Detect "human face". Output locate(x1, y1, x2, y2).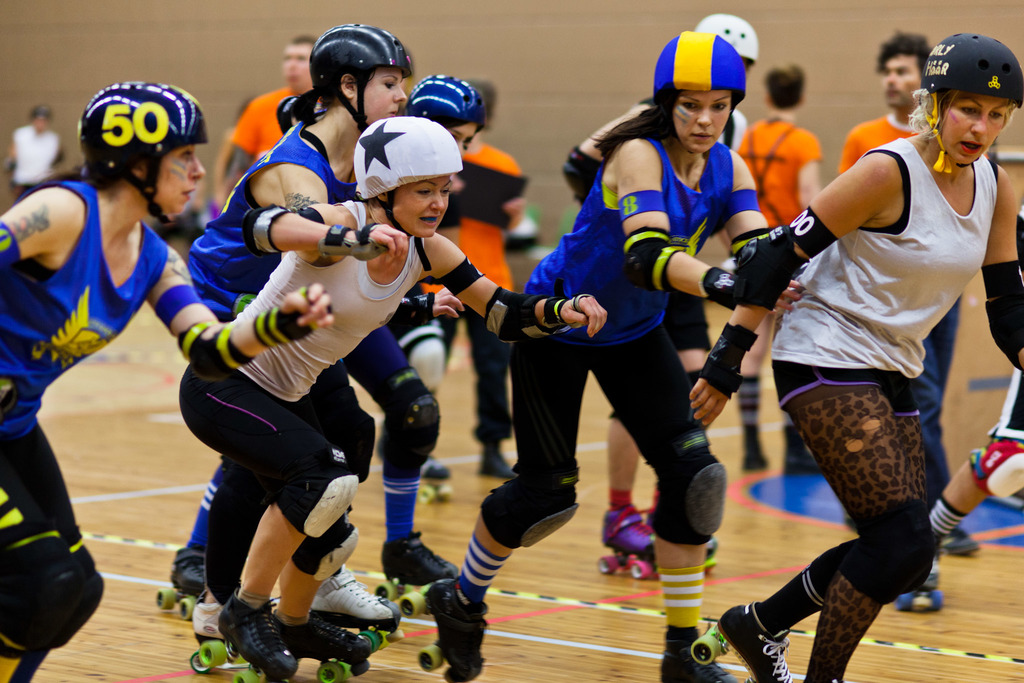
locate(934, 90, 1007, 165).
